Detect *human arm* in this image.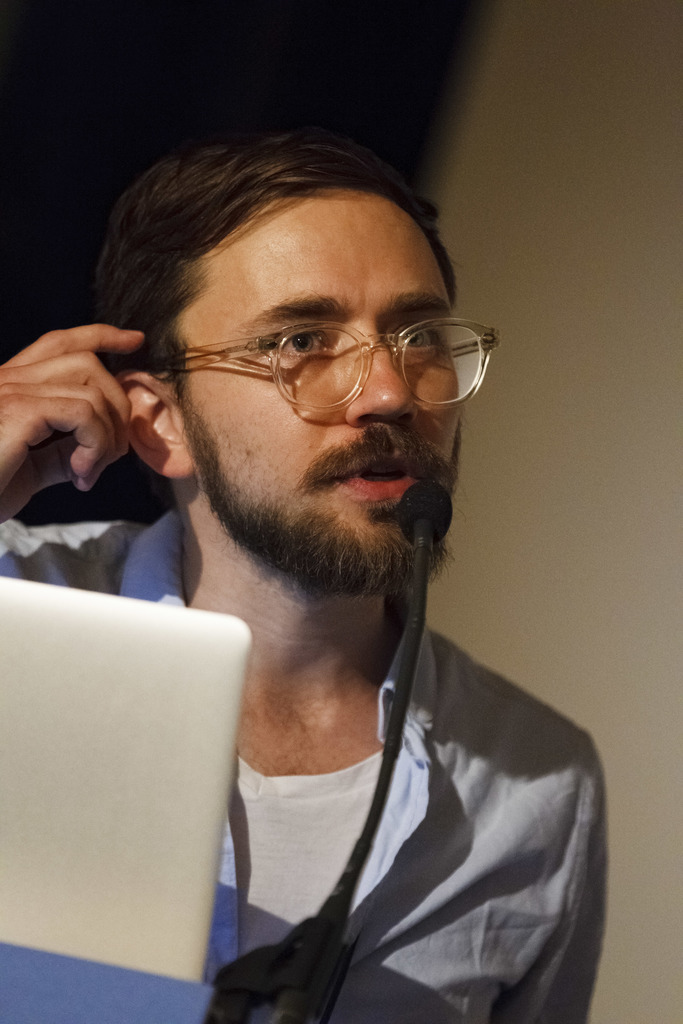
Detection: BBox(0, 309, 157, 536).
